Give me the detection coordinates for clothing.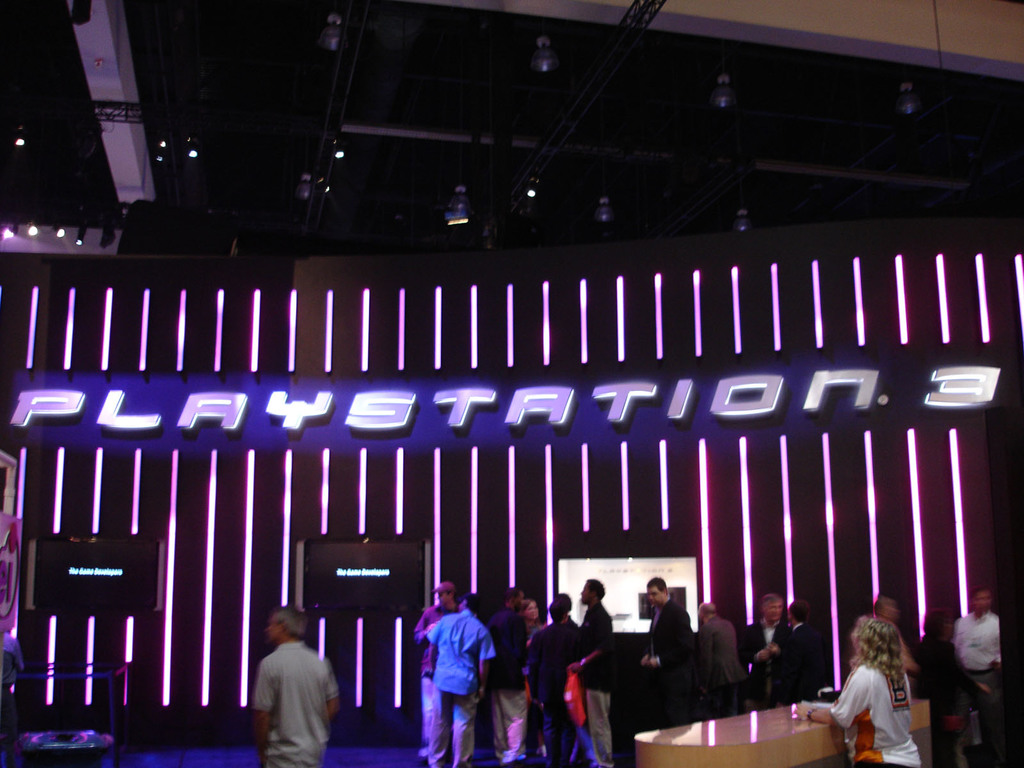
l=918, t=638, r=986, b=761.
